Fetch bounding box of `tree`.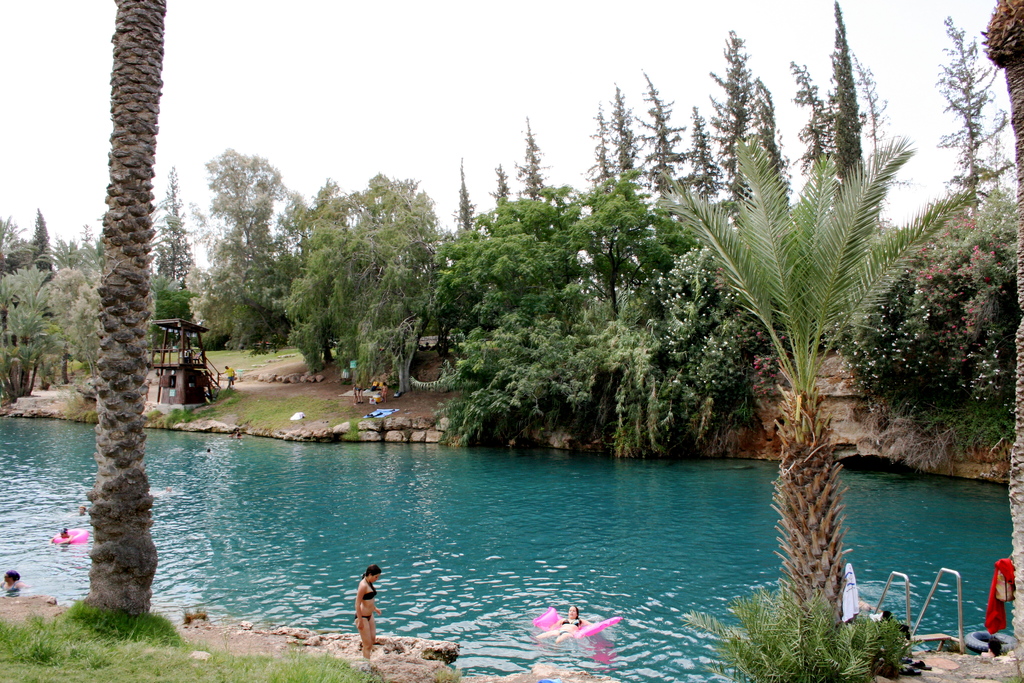
Bbox: <bbox>0, 213, 30, 268</bbox>.
